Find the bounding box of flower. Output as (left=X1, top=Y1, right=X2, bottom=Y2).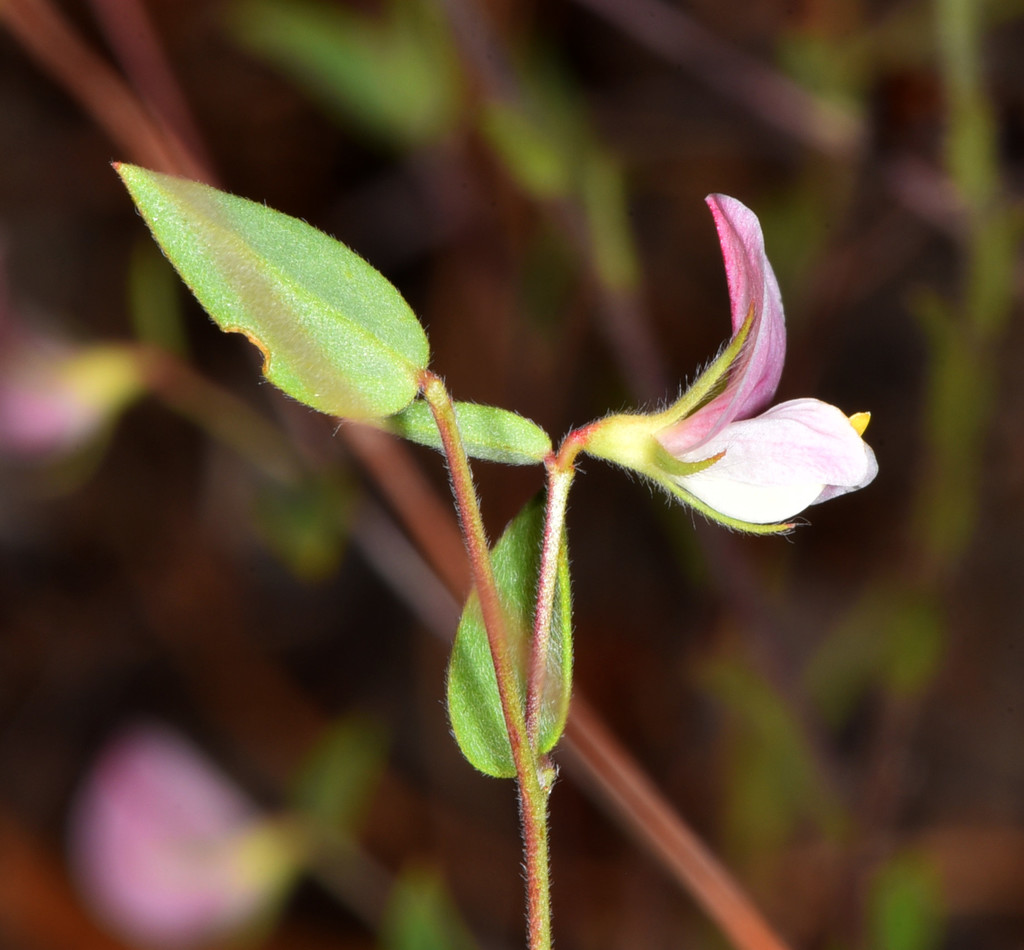
(left=661, top=183, right=884, bottom=513).
